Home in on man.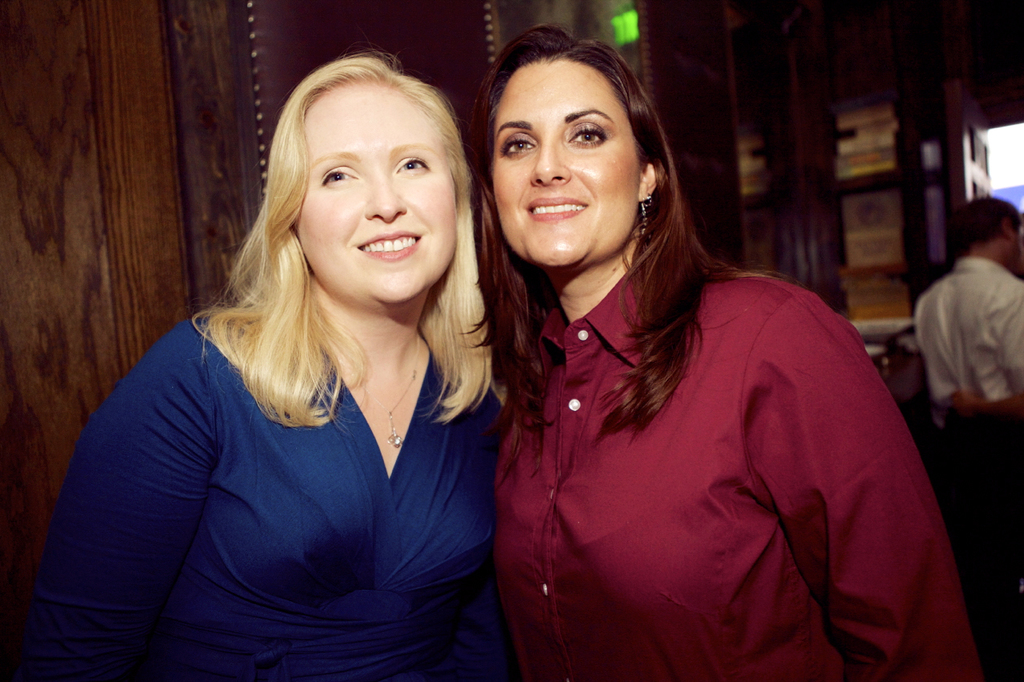
Homed in at {"x1": 906, "y1": 211, "x2": 1023, "y2": 465}.
